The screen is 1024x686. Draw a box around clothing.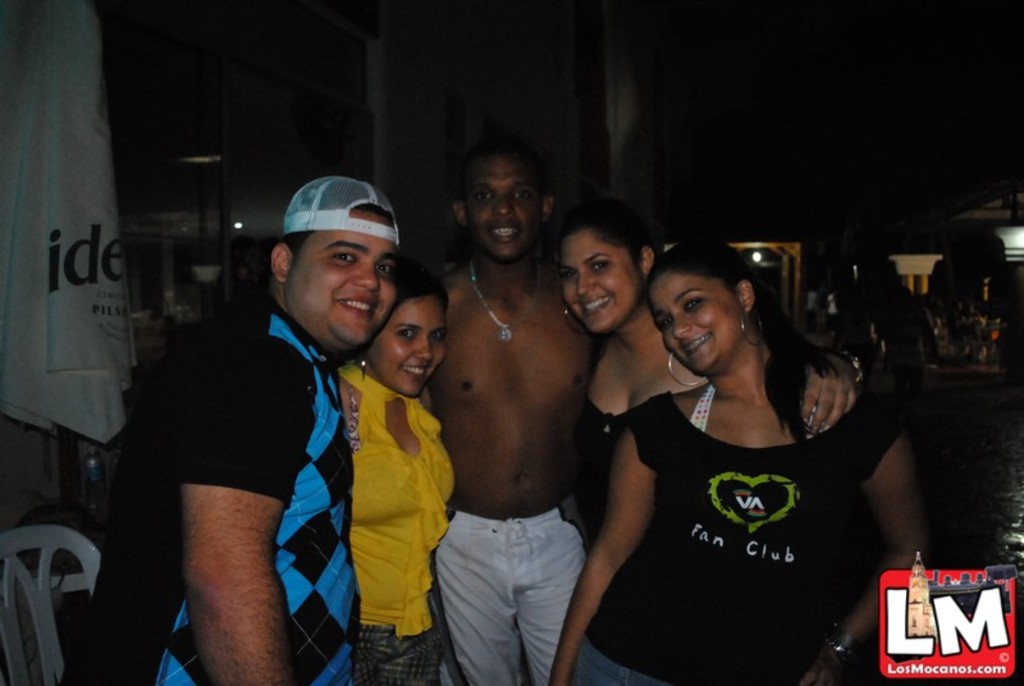
[x1=581, y1=329, x2=882, y2=681].
